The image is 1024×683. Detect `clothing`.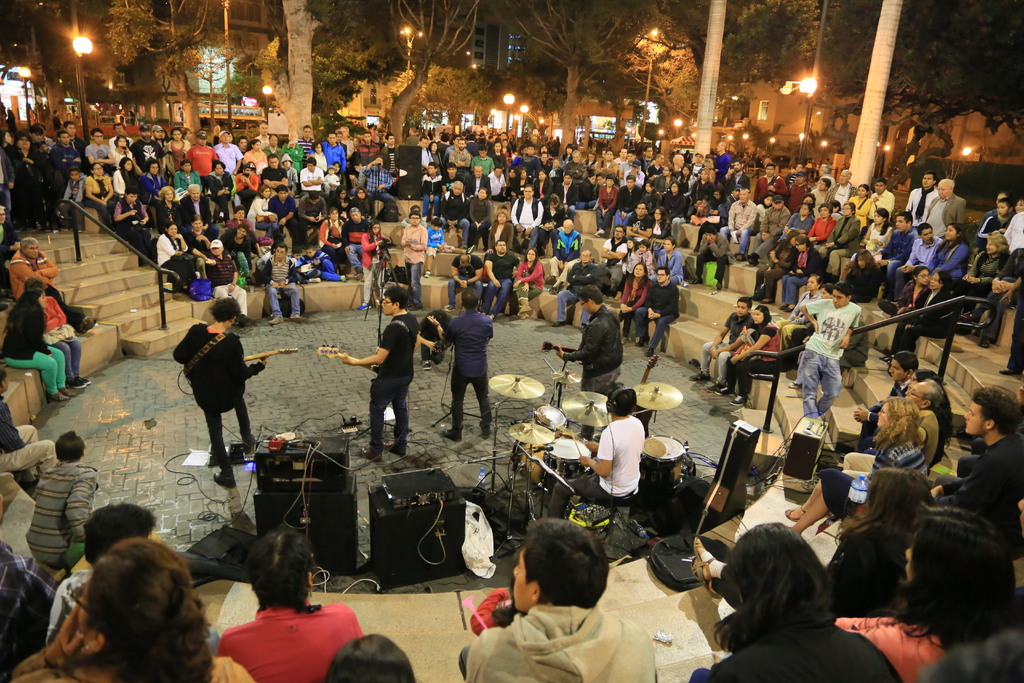
Detection: 930/434/1023/555.
